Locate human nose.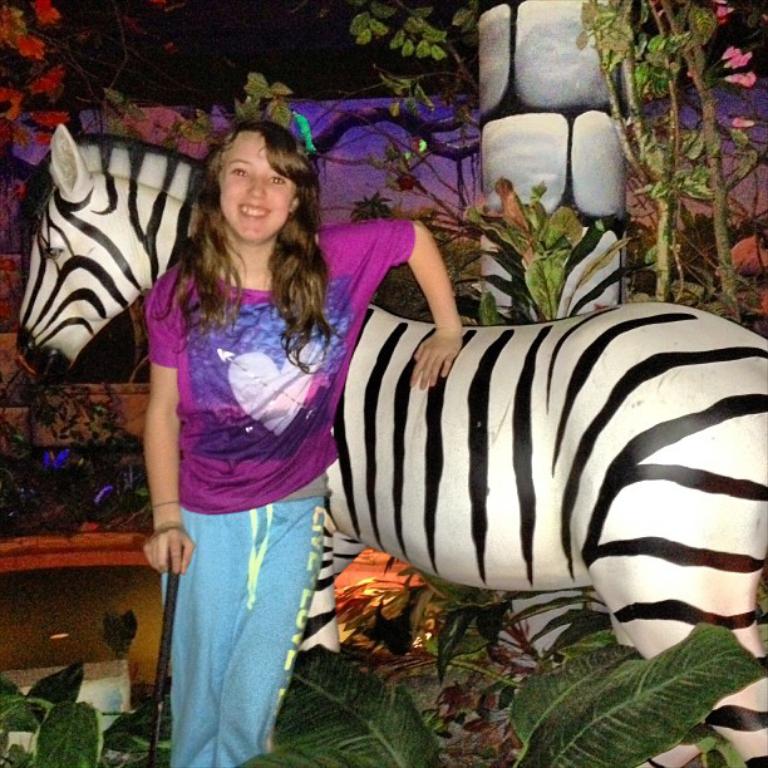
Bounding box: crop(246, 177, 266, 197).
